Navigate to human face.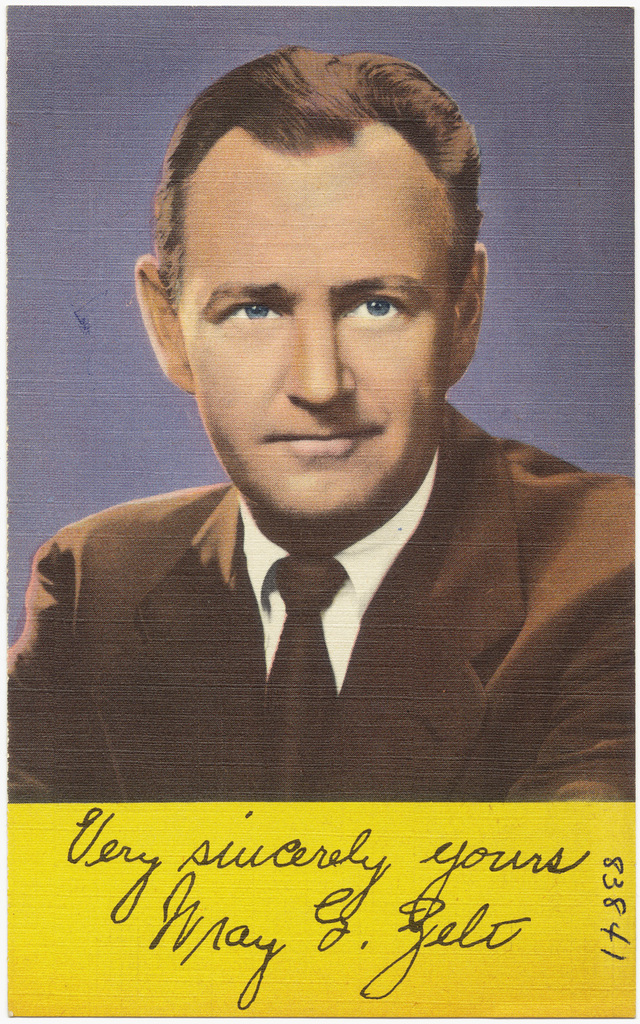
Navigation target: Rect(175, 124, 453, 517).
